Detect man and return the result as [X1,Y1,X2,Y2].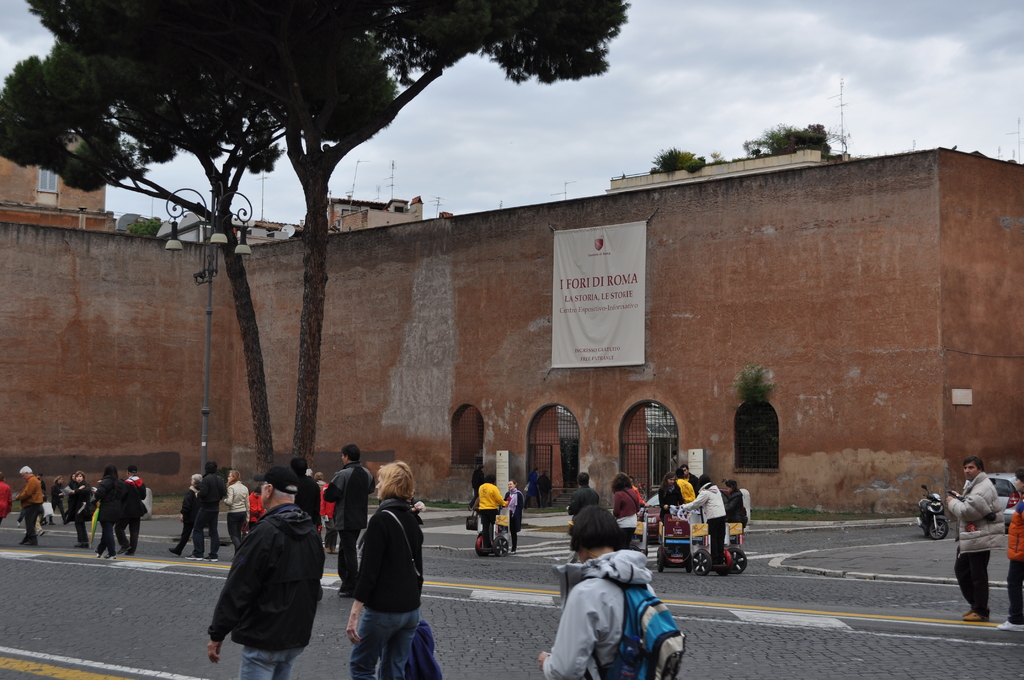
[13,467,44,544].
